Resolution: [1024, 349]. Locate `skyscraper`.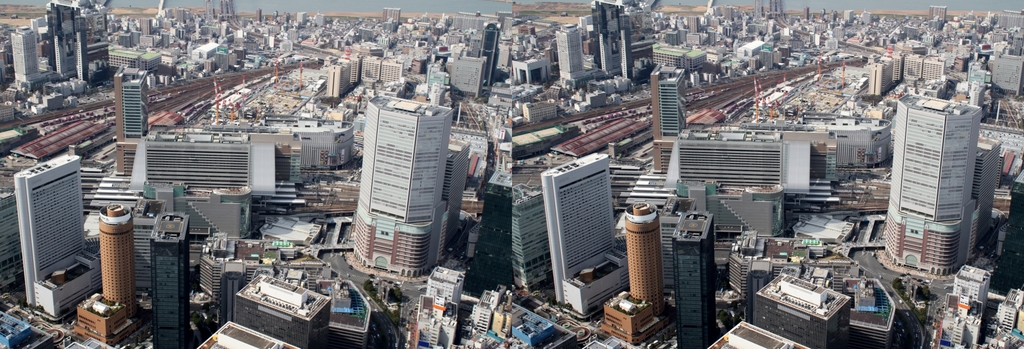
BBox(532, 142, 637, 318).
